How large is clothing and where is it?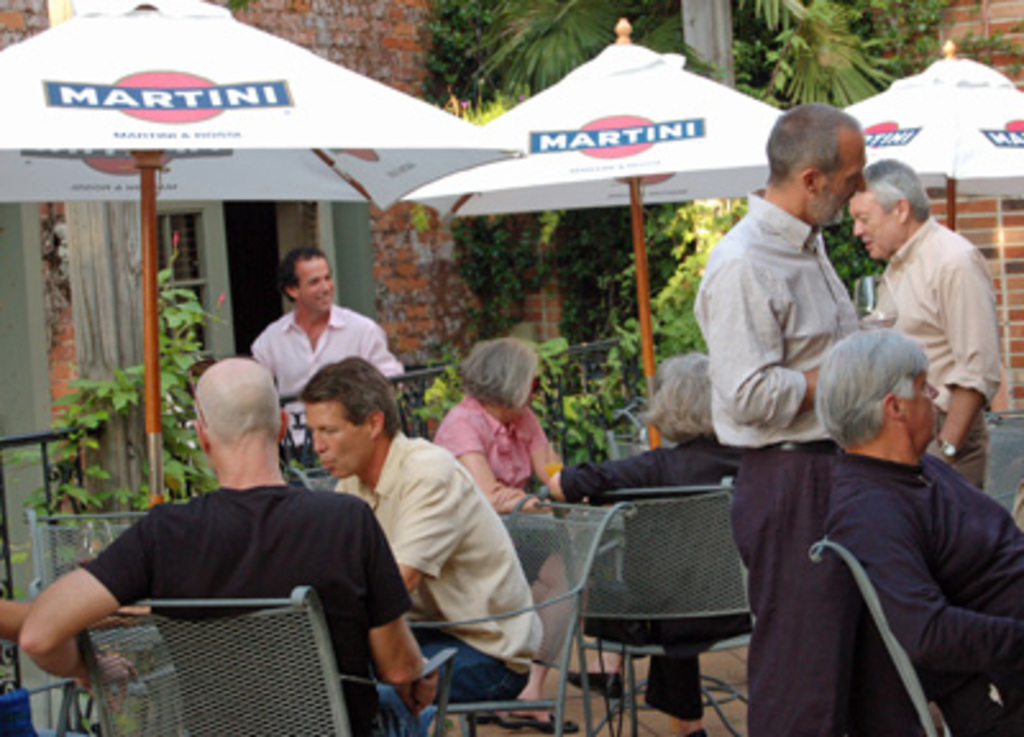
Bounding box: <bbox>689, 187, 858, 734</bbox>.
